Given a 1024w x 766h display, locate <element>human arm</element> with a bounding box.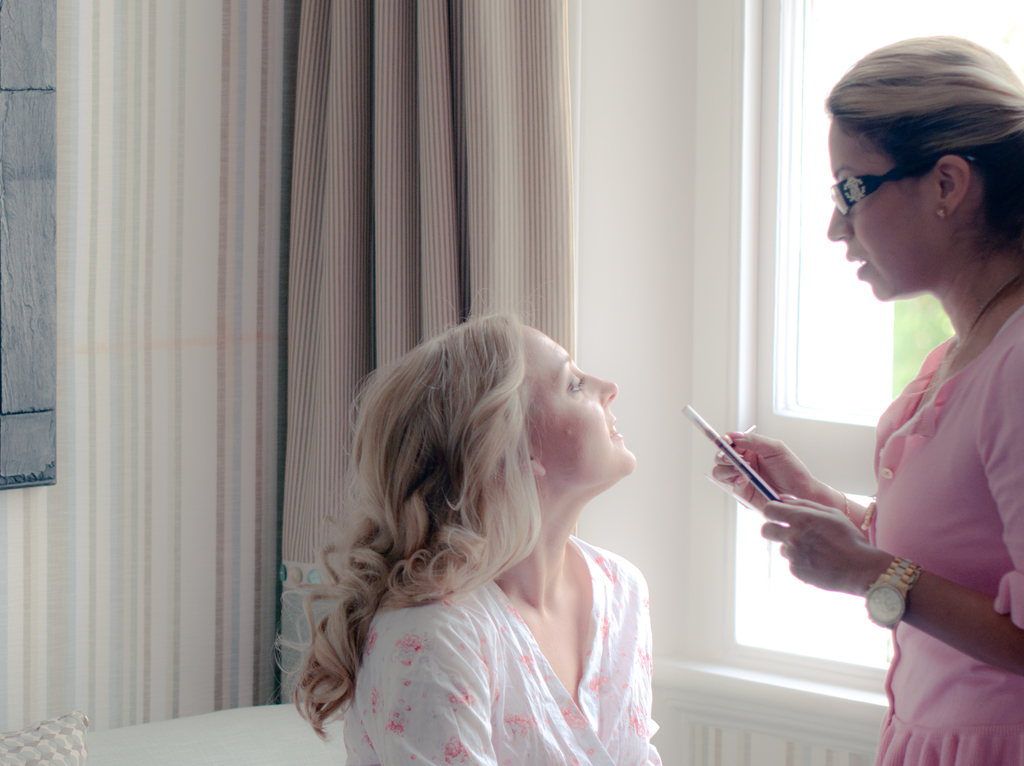
Located: detection(764, 379, 1021, 668).
